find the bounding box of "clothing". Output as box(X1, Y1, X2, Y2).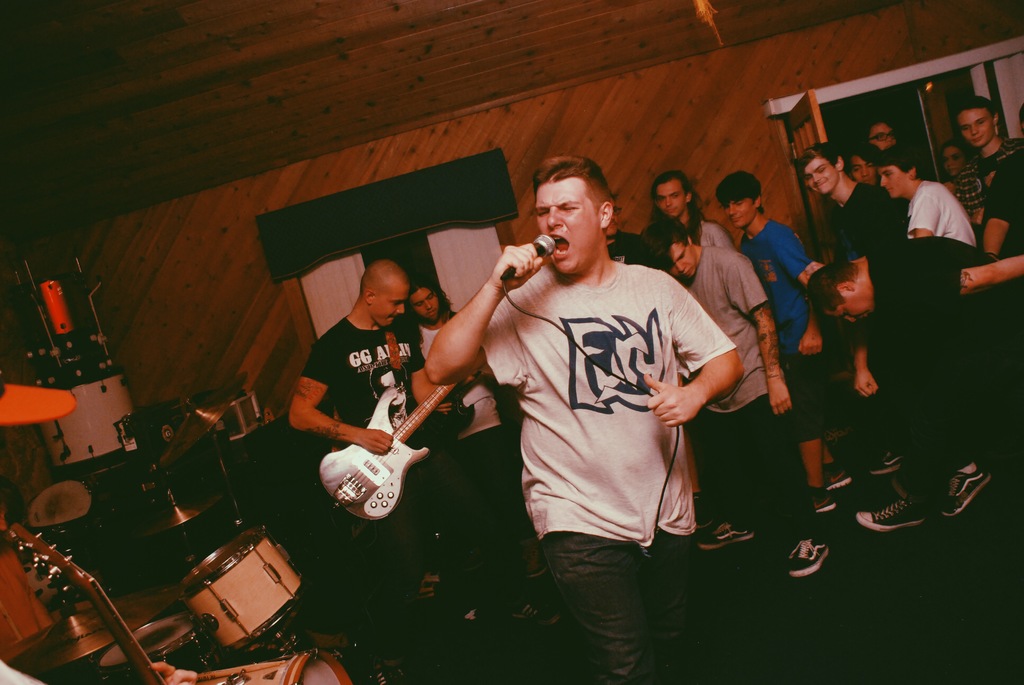
box(905, 174, 982, 258).
